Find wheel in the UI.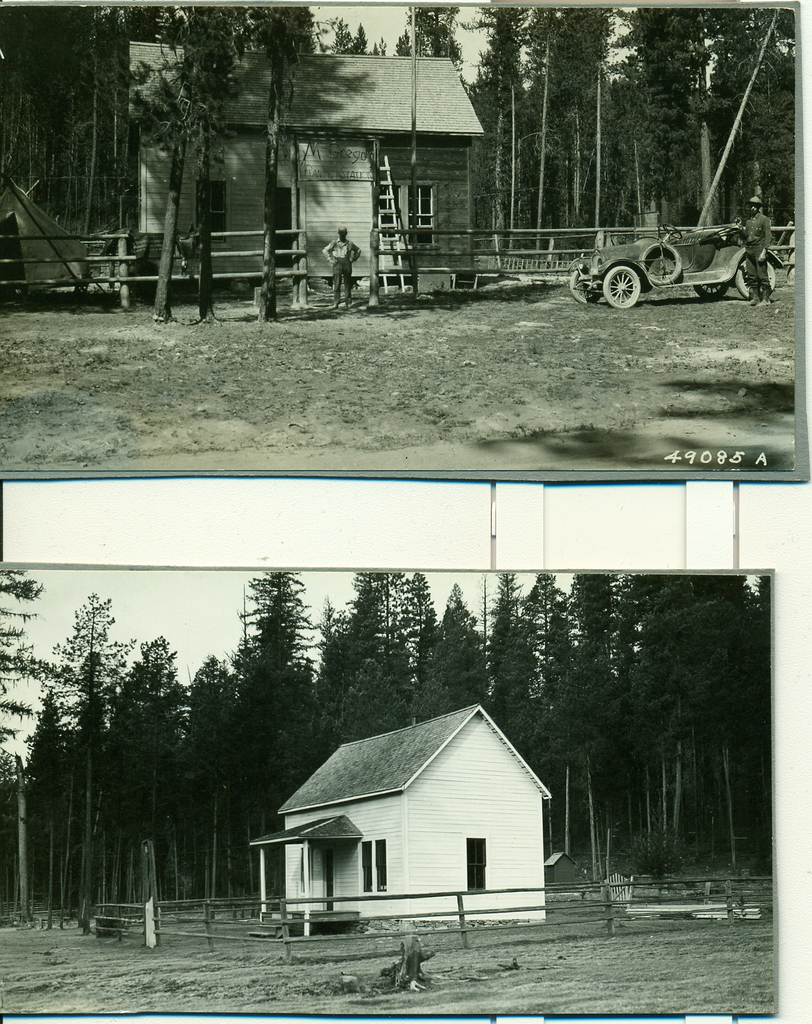
UI element at 643:241:681:284.
